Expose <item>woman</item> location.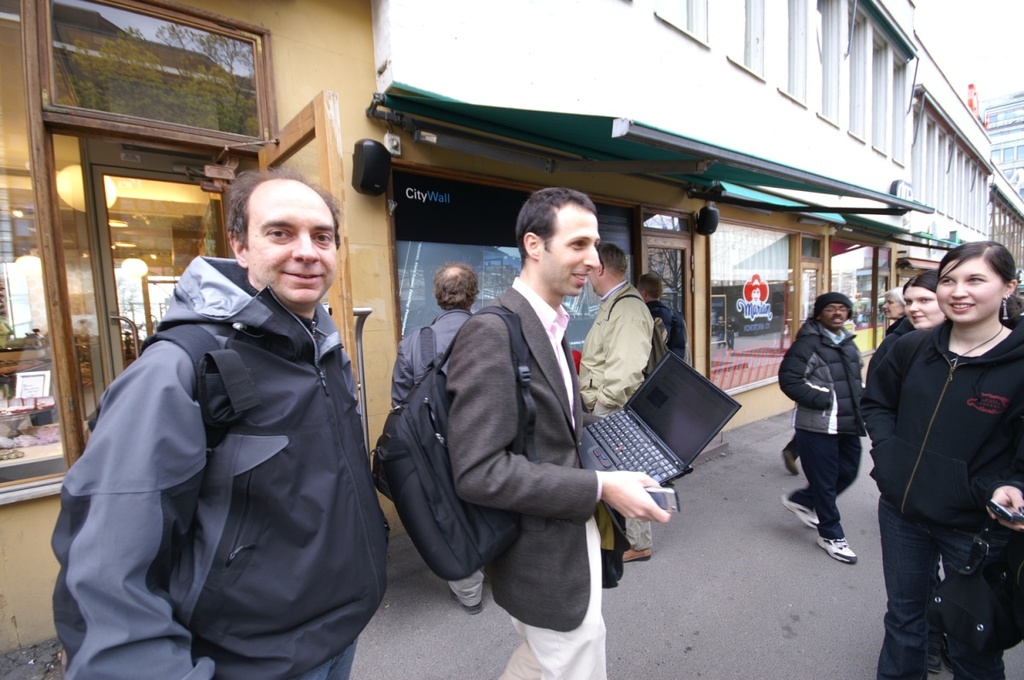
Exposed at [887,270,945,332].
